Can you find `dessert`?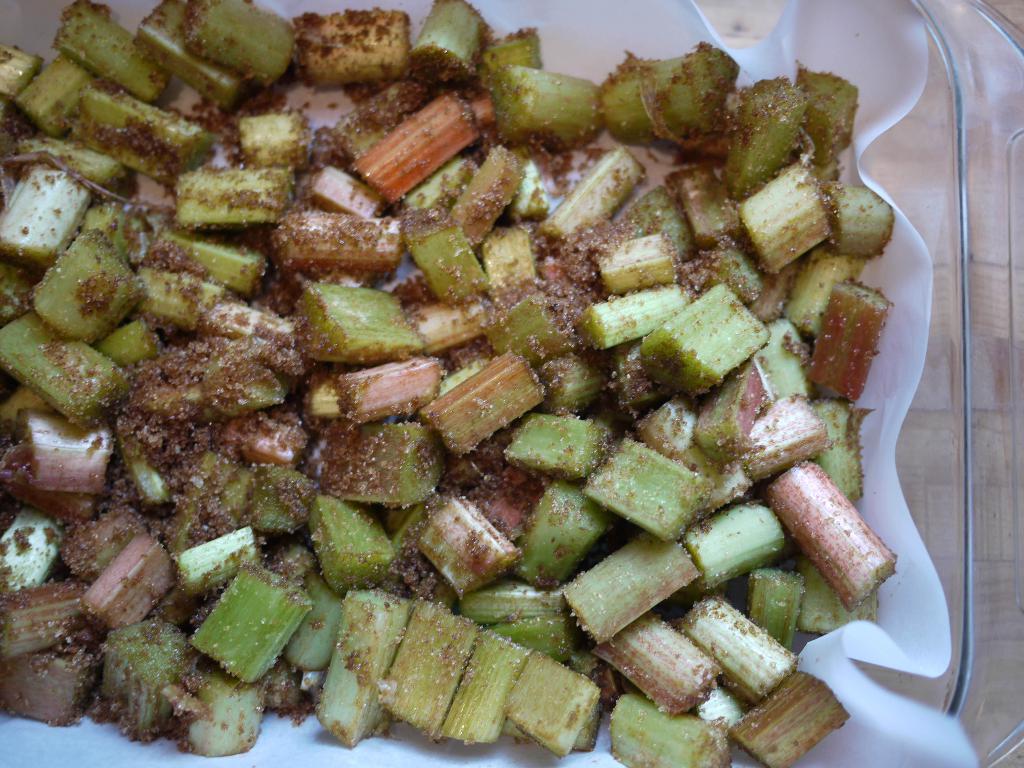
Yes, bounding box: (x1=572, y1=529, x2=685, y2=628).
